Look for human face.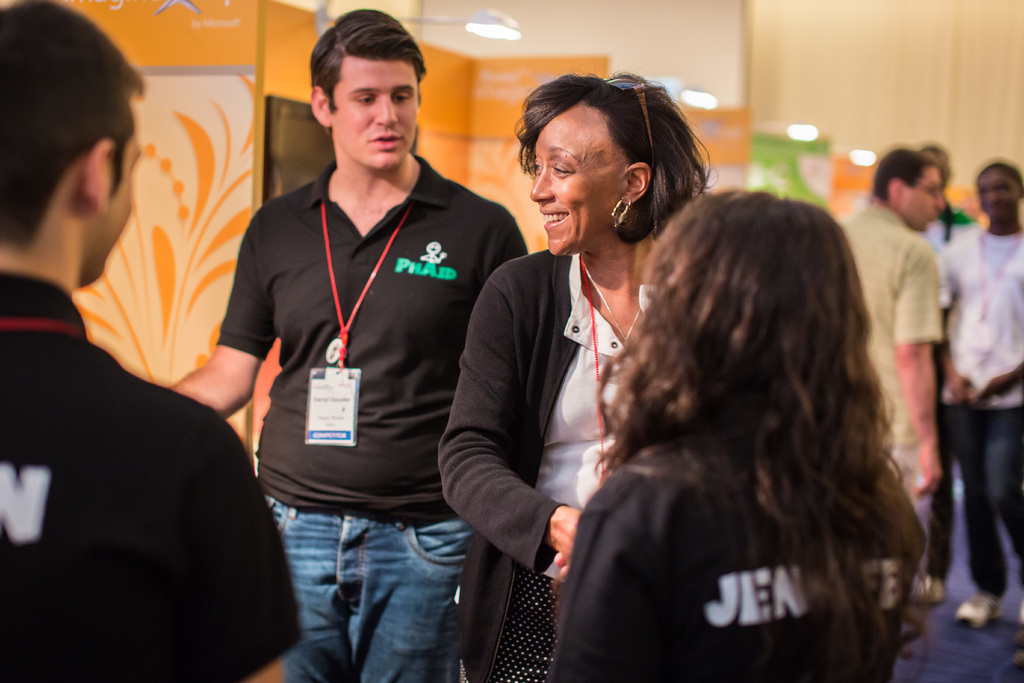
Found: [326,53,420,170].
